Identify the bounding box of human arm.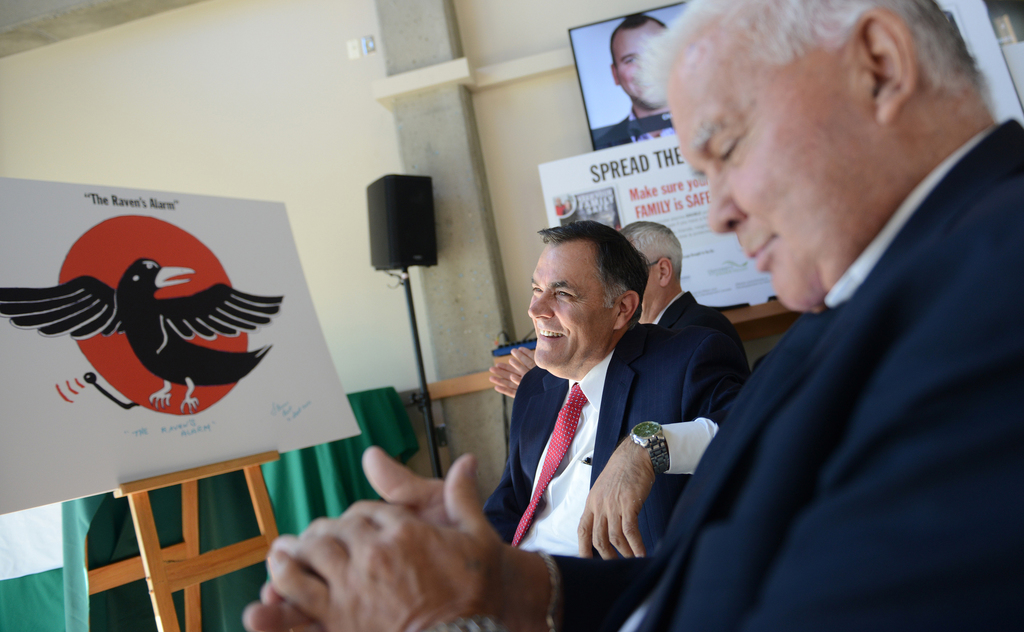
592:418:755:568.
